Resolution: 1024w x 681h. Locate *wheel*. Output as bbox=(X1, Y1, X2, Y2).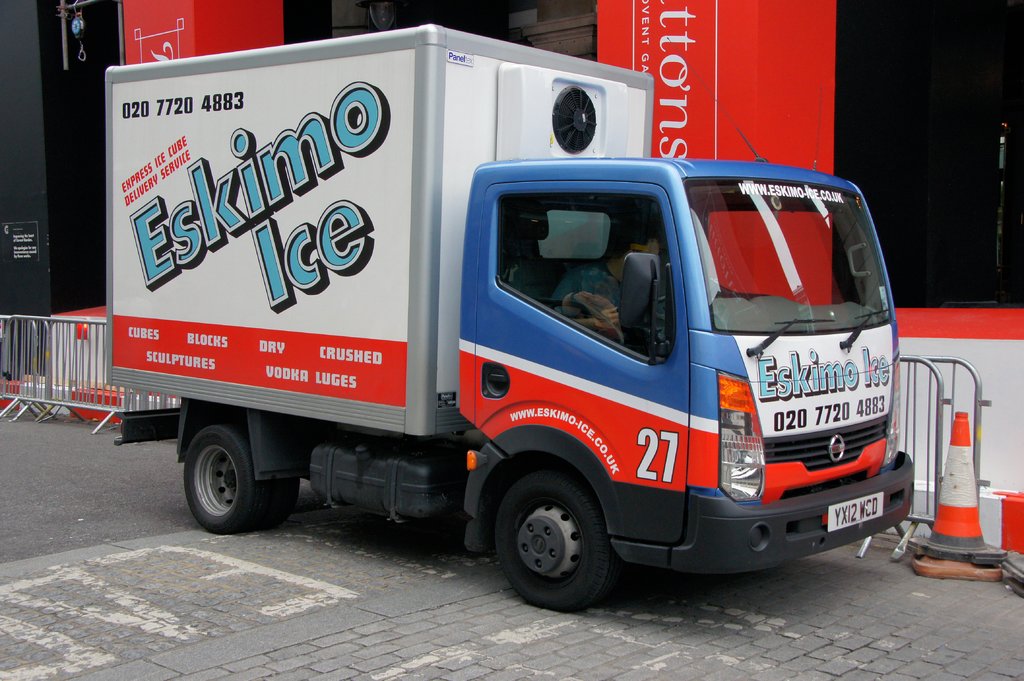
bbox=(659, 293, 668, 309).
